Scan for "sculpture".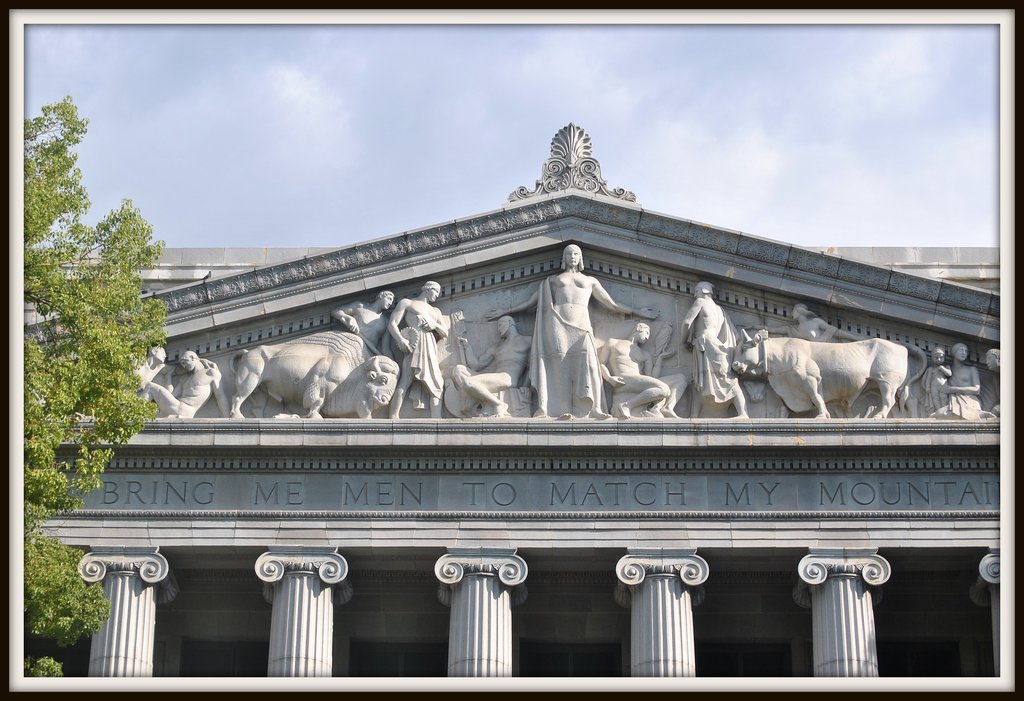
Scan result: l=228, t=325, r=400, b=419.
